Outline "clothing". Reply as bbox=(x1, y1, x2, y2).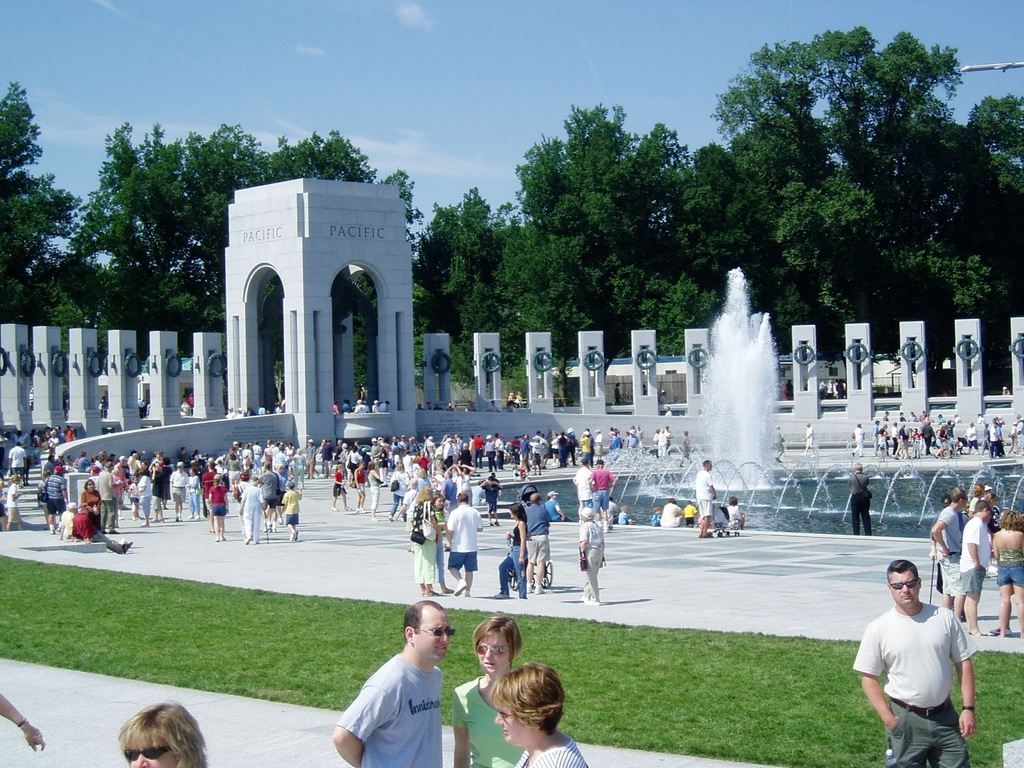
bbox=(202, 470, 216, 506).
